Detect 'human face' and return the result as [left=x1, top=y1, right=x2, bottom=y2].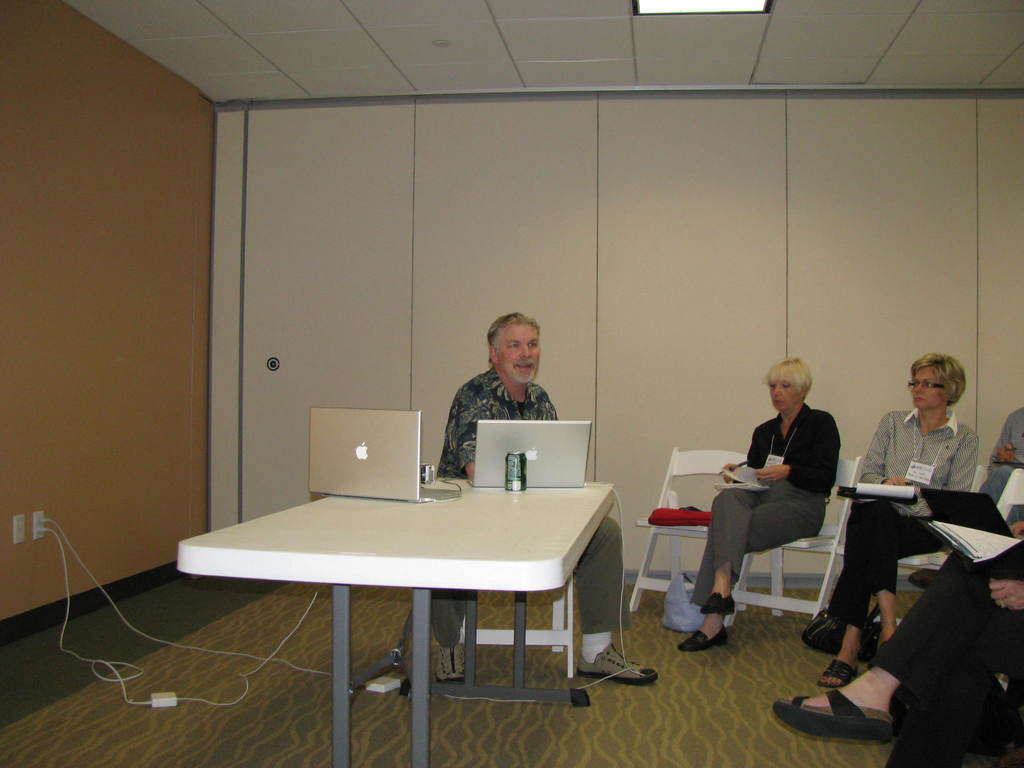
[left=765, top=381, right=795, bottom=408].
